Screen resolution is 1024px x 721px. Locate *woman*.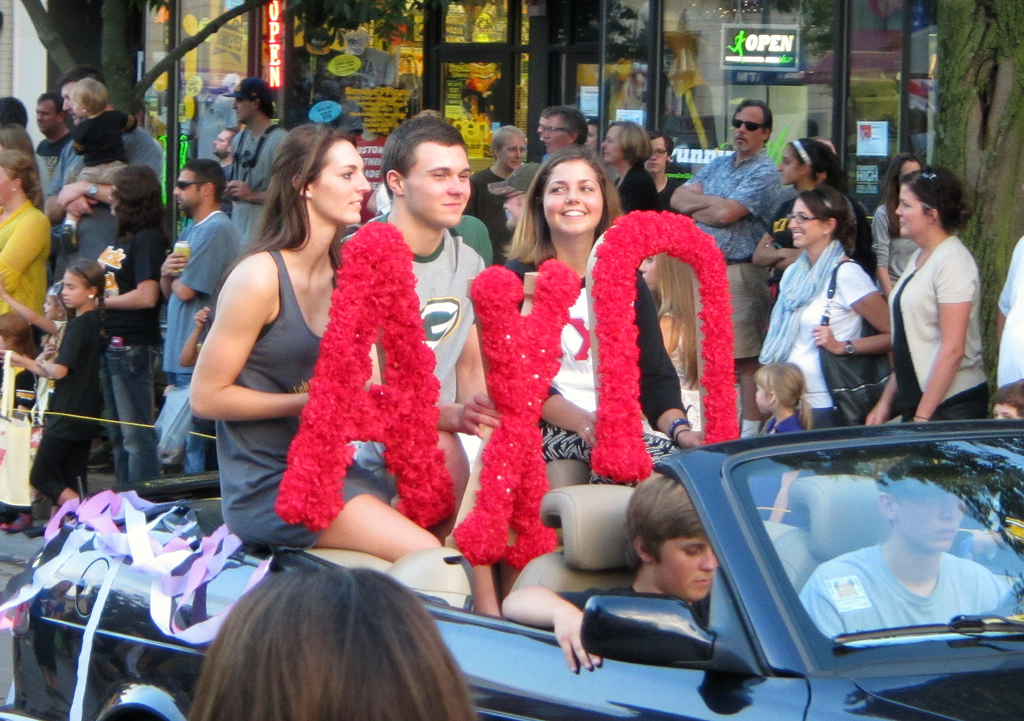
<bbox>598, 113, 676, 213</bbox>.
